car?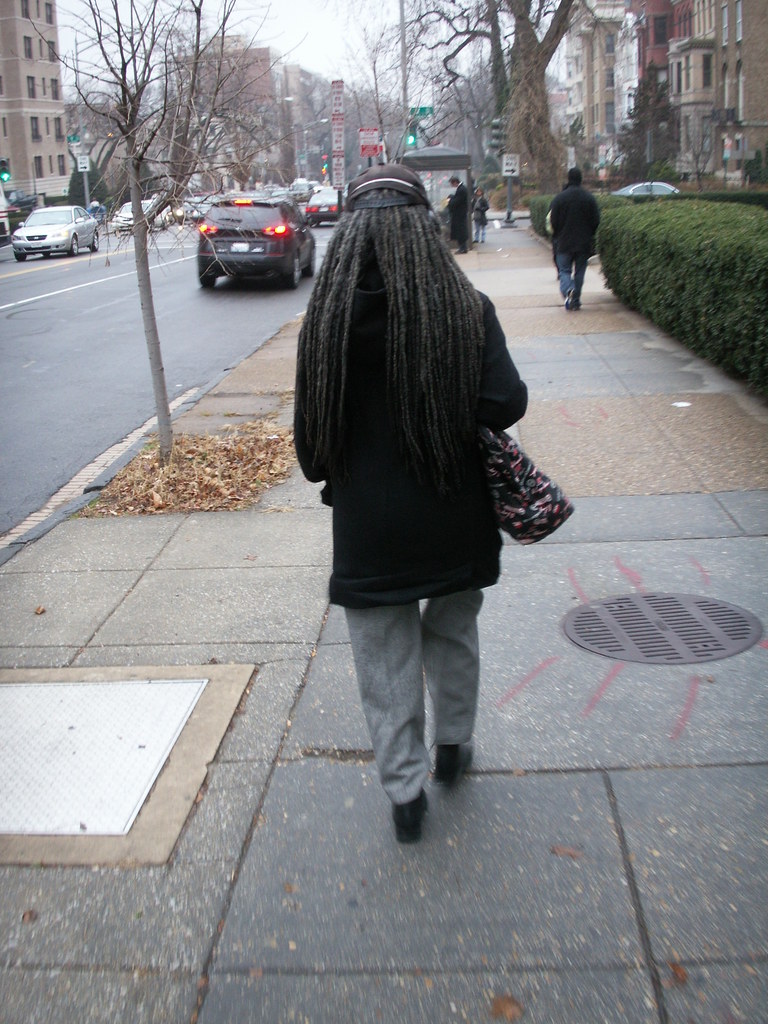
left=295, top=187, right=349, bottom=228
